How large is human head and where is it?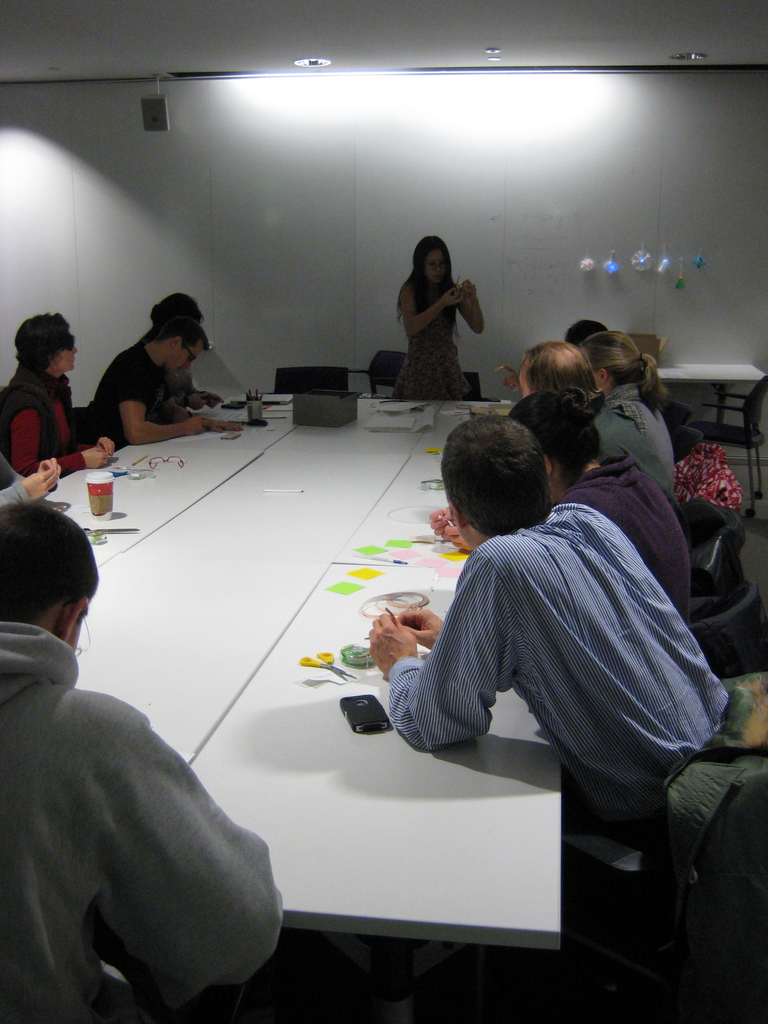
Bounding box: 15 310 81 378.
